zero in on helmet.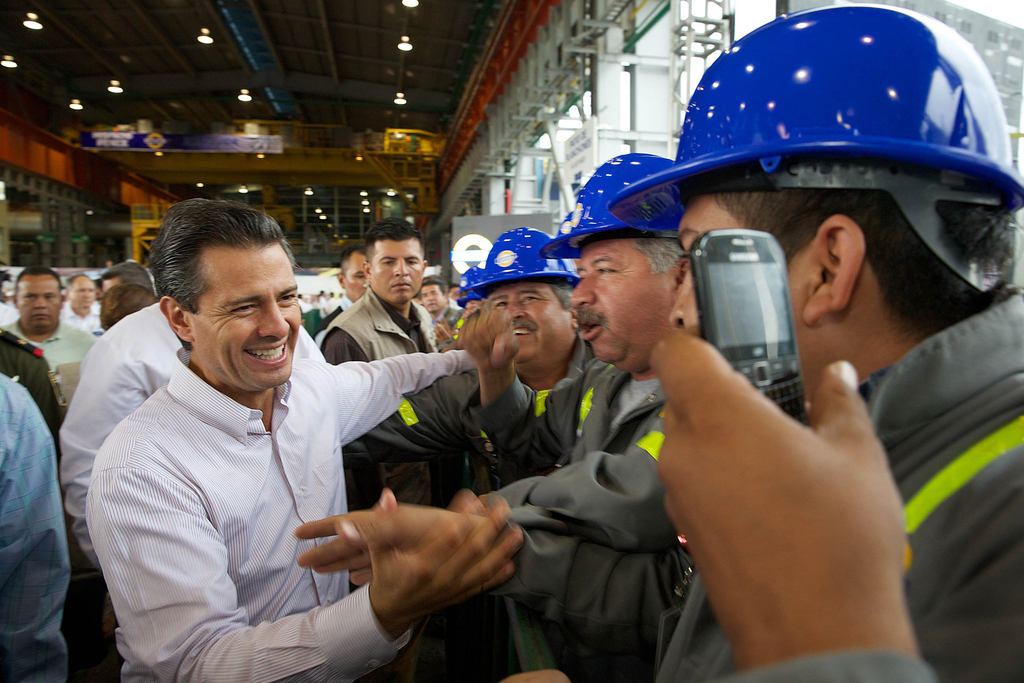
Zeroed in: (left=616, top=30, right=1009, bottom=364).
